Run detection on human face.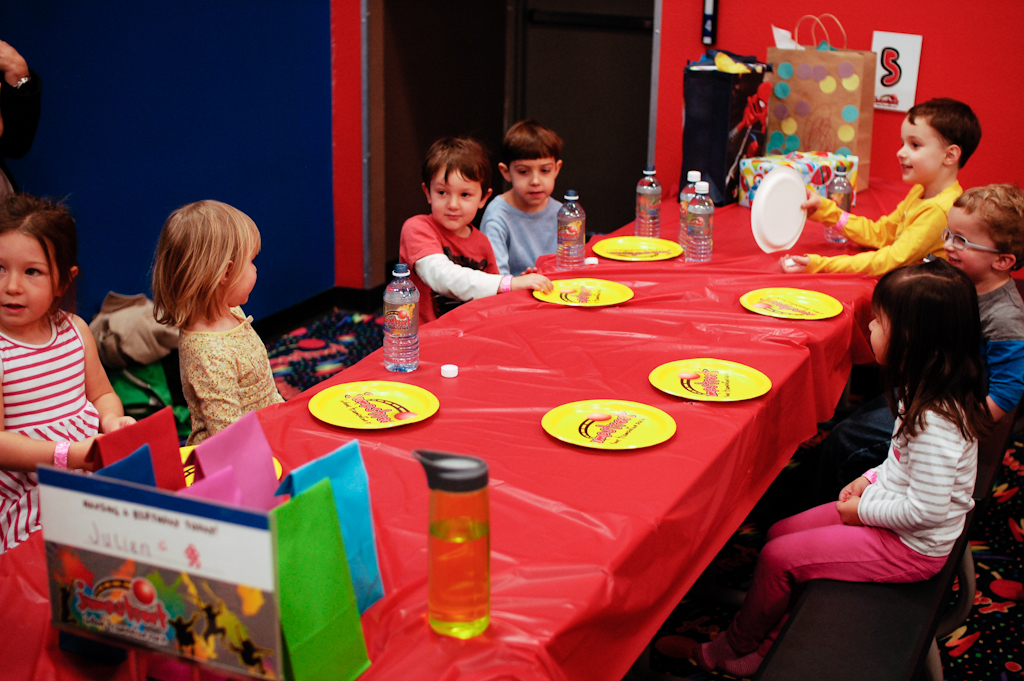
Result: 424,166,484,229.
